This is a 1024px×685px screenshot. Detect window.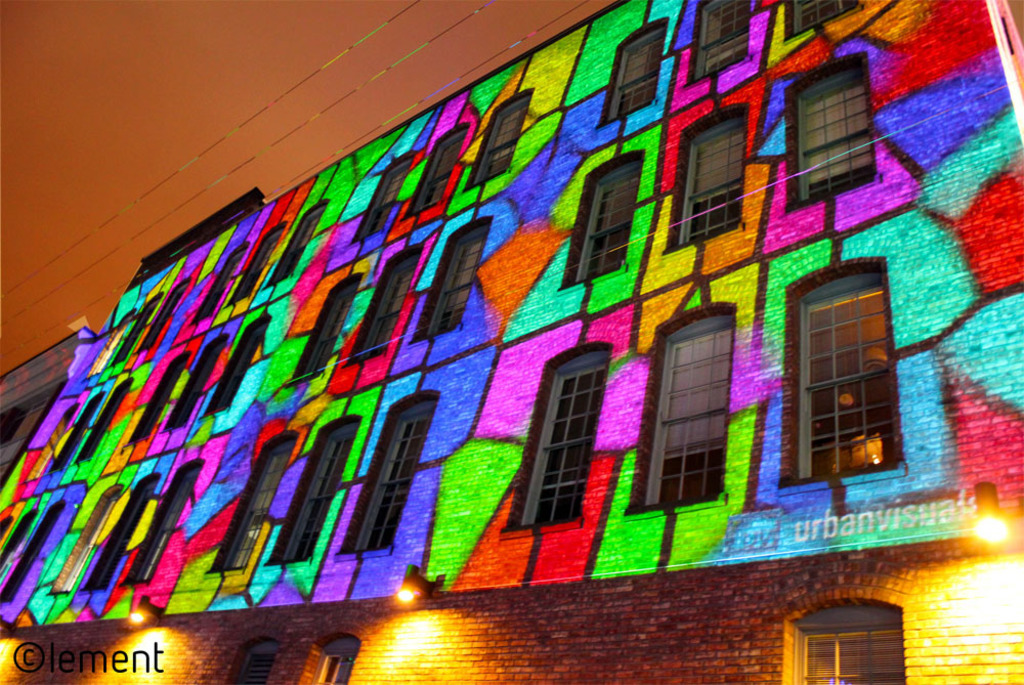
(x1=0, y1=499, x2=72, y2=610).
